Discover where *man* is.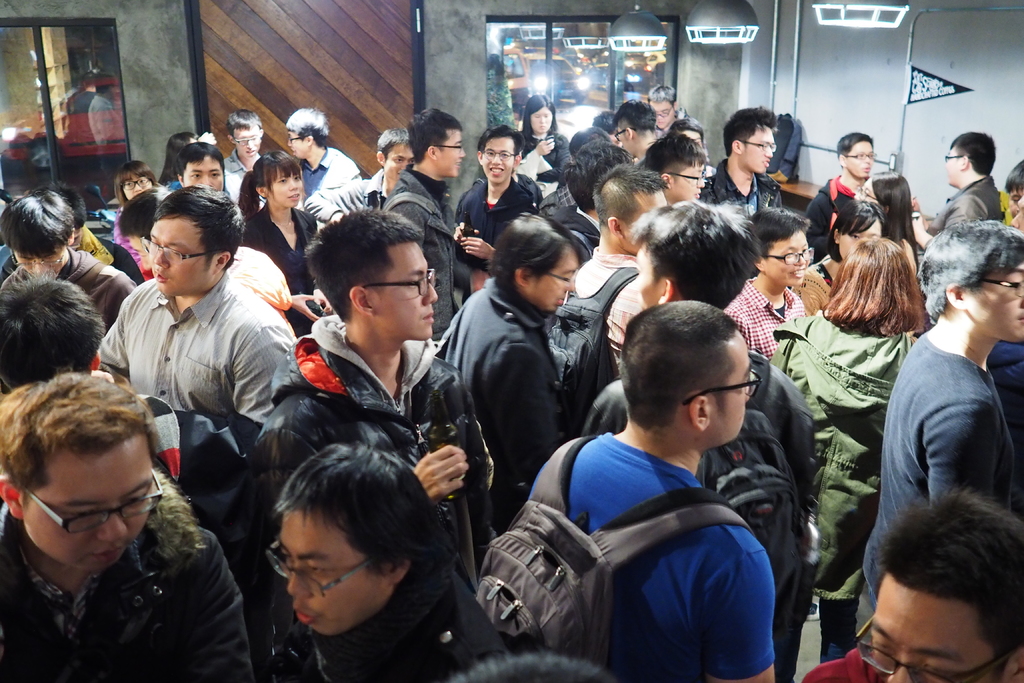
Discovered at detection(104, 186, 301, 594).
